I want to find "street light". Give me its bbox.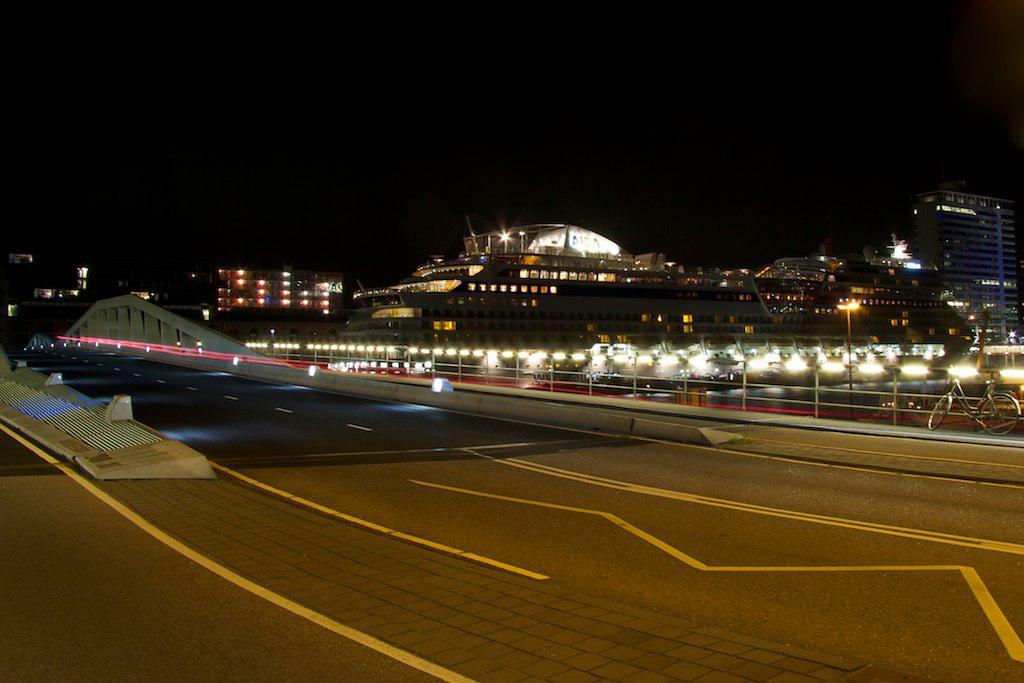
rect(357, 343, 374, 359).
